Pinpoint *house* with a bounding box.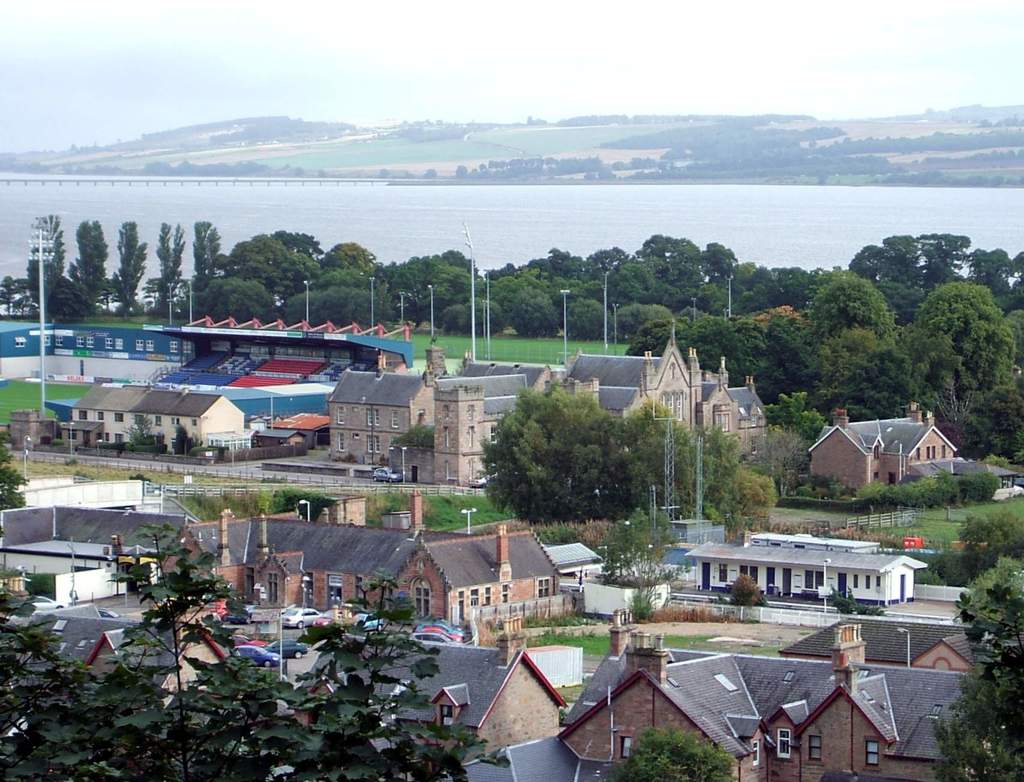
[x1=306, y1=628, x2=556, y2=772].
